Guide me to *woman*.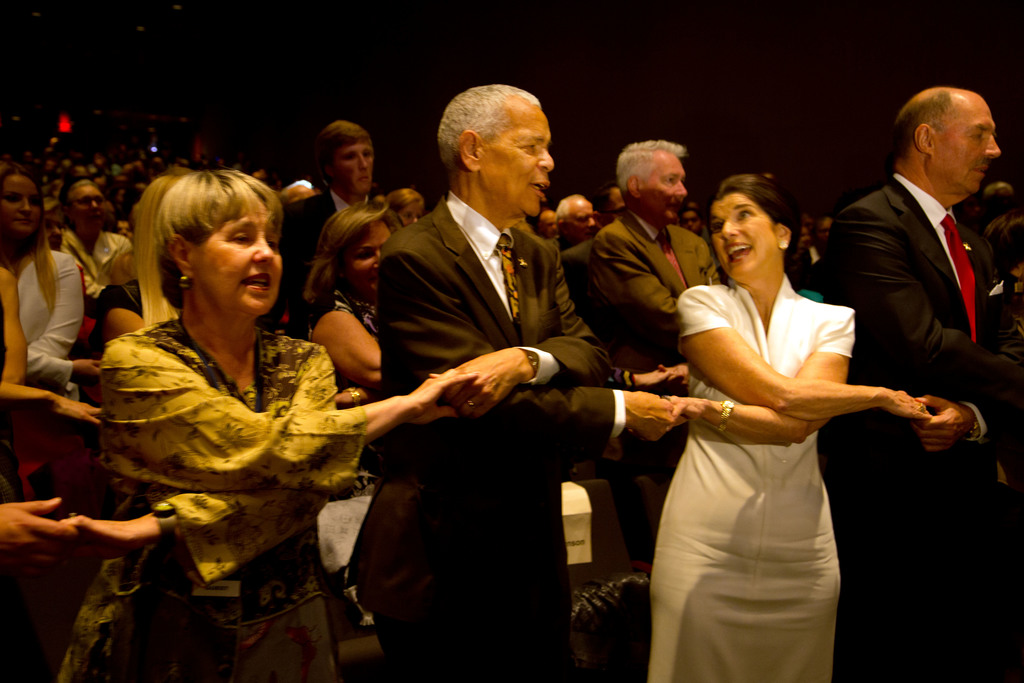
Guidance: [99, 208, 150, 334].
